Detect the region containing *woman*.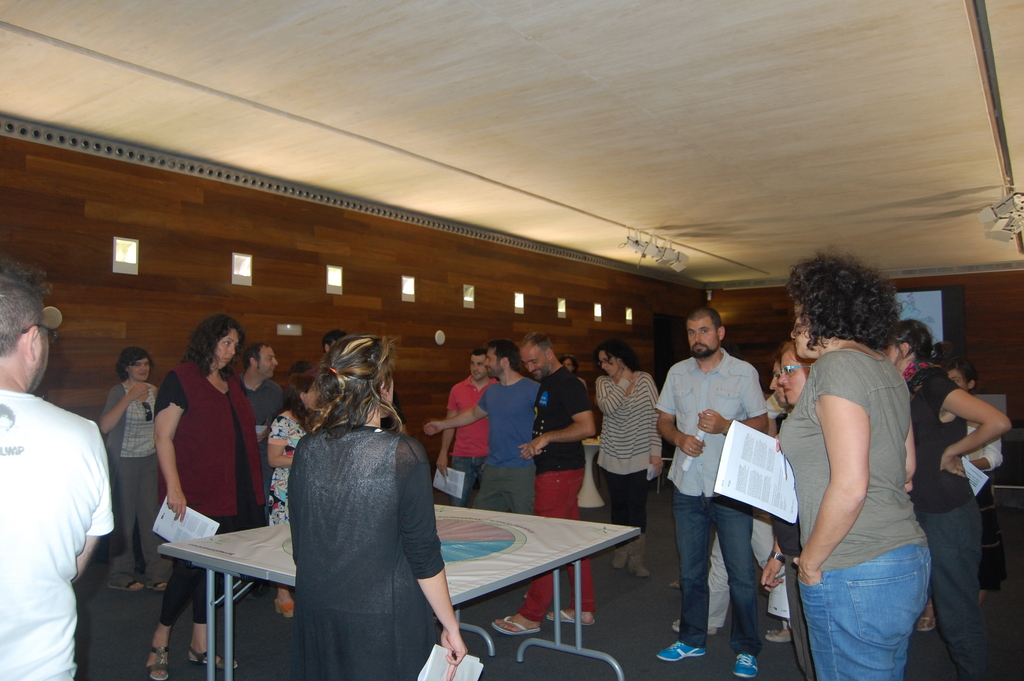
885,318,1011,680.
